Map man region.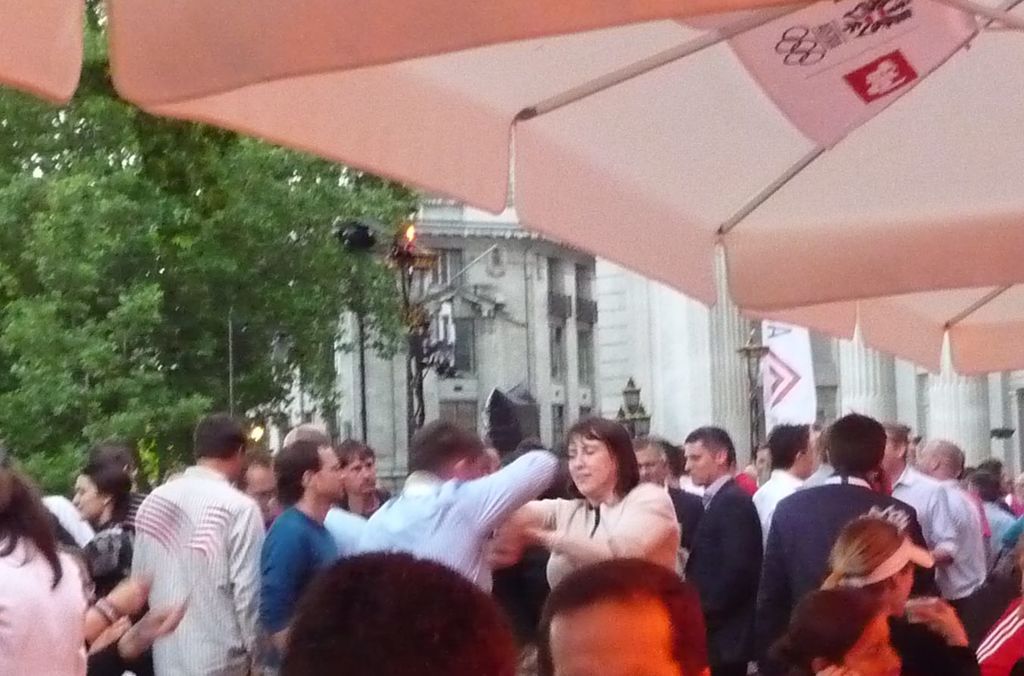
Mapped to bbox(678, 422, 770, 675).
